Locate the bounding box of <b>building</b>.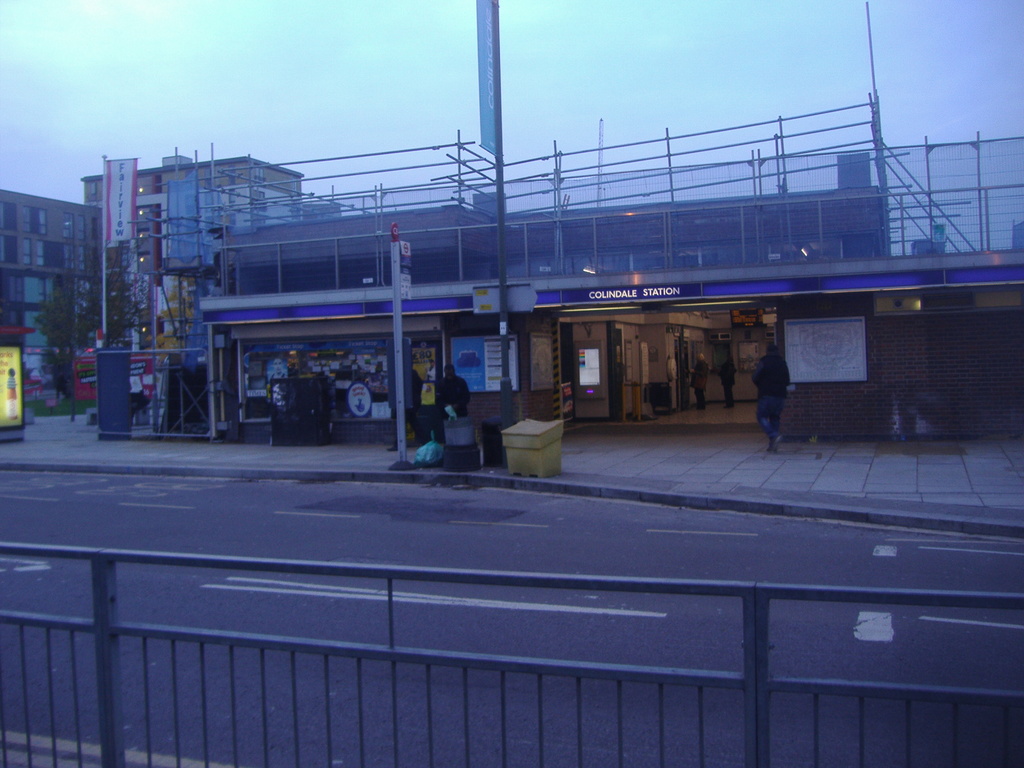
Bounding box: [212,145,1023,451].
